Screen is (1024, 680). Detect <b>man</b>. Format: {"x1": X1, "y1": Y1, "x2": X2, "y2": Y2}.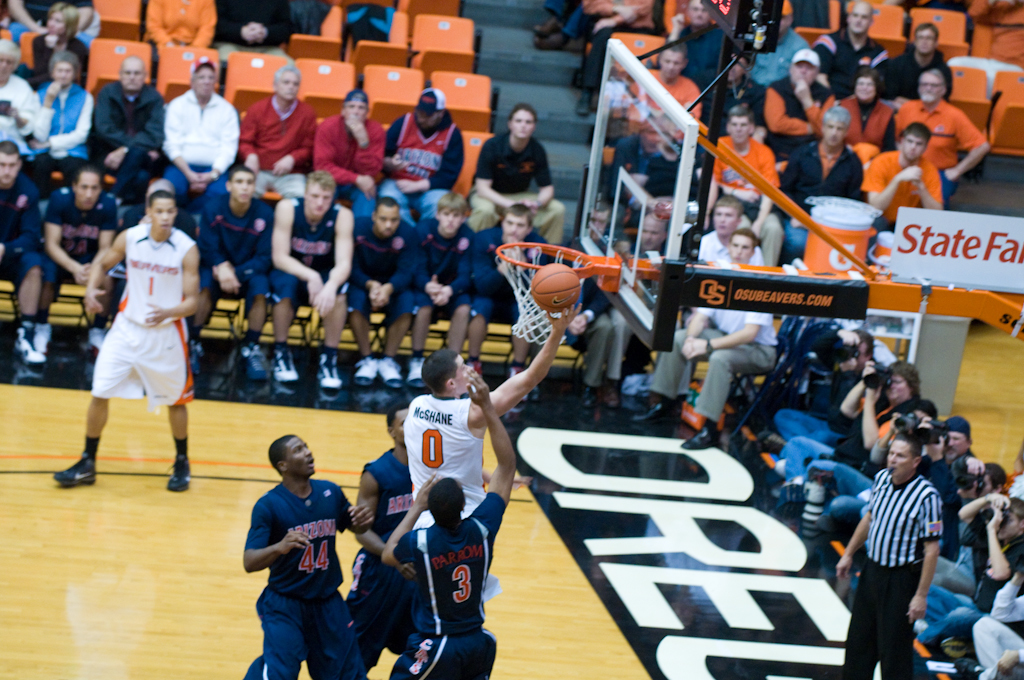
{"x1": 236, "y1": 436, "x2": 383, "y2": 679}.
